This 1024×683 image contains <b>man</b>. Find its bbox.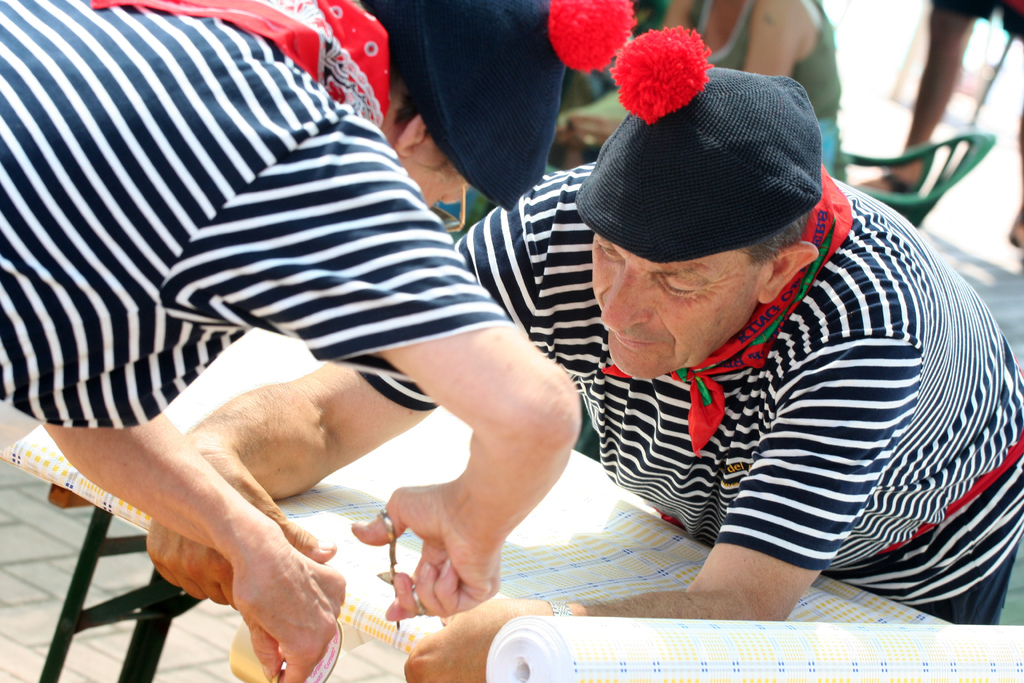
<region>0, 0, 639, 682</region>.
